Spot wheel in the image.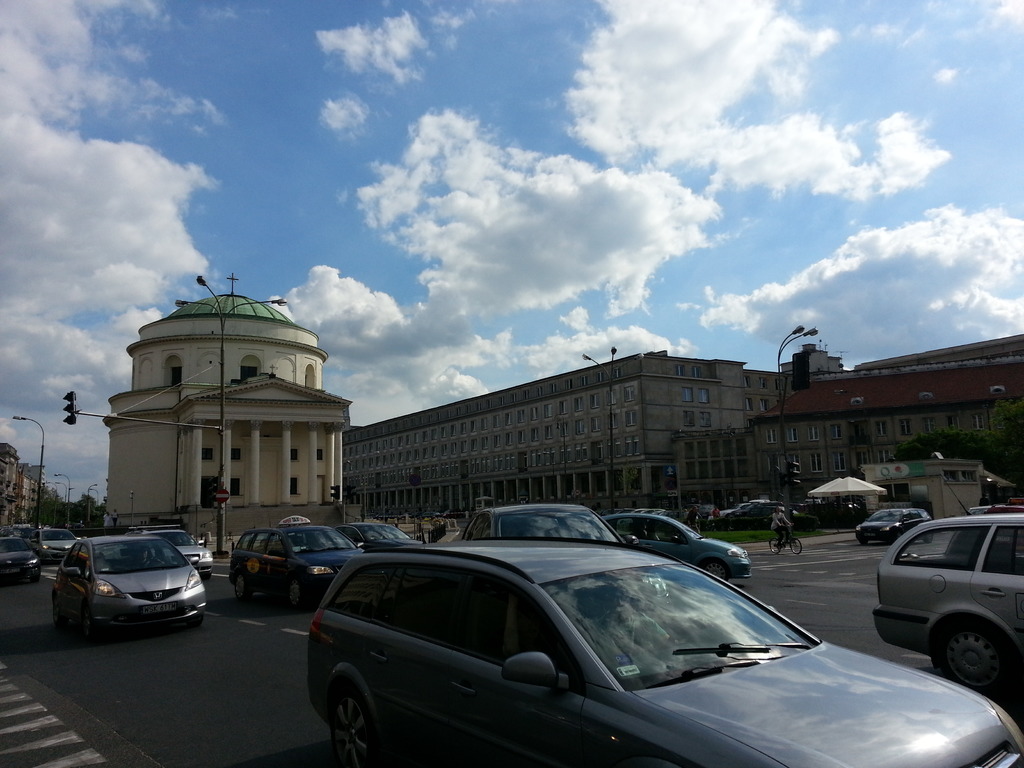
wheel found at (285, 578, 303, 608).
